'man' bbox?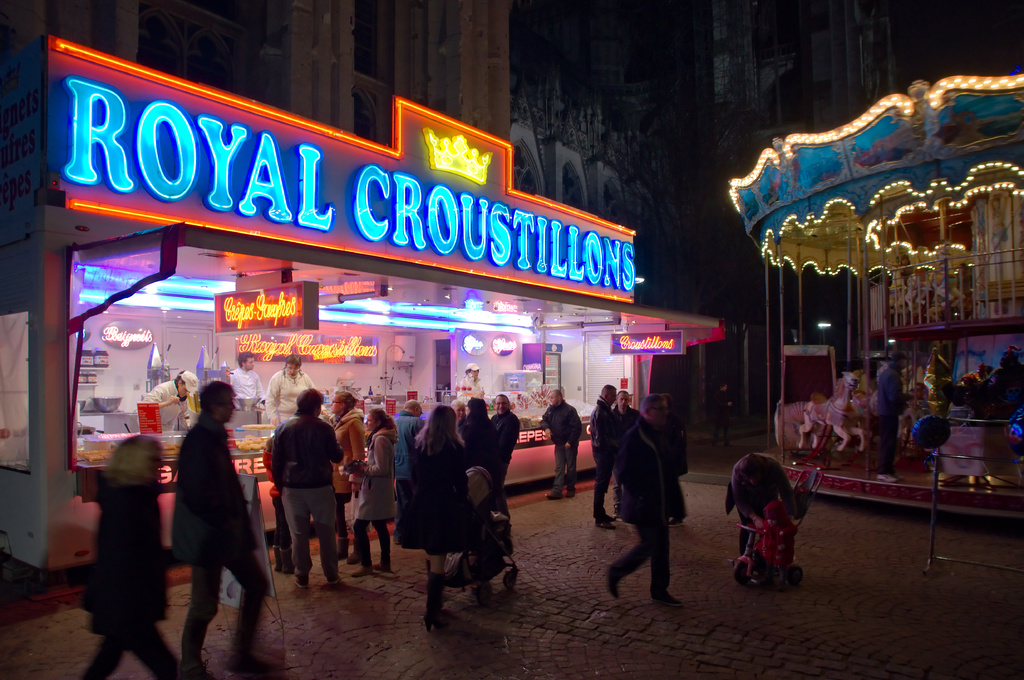
{"left": 584, "top": 381, "right": 616, "bottom": 528}
